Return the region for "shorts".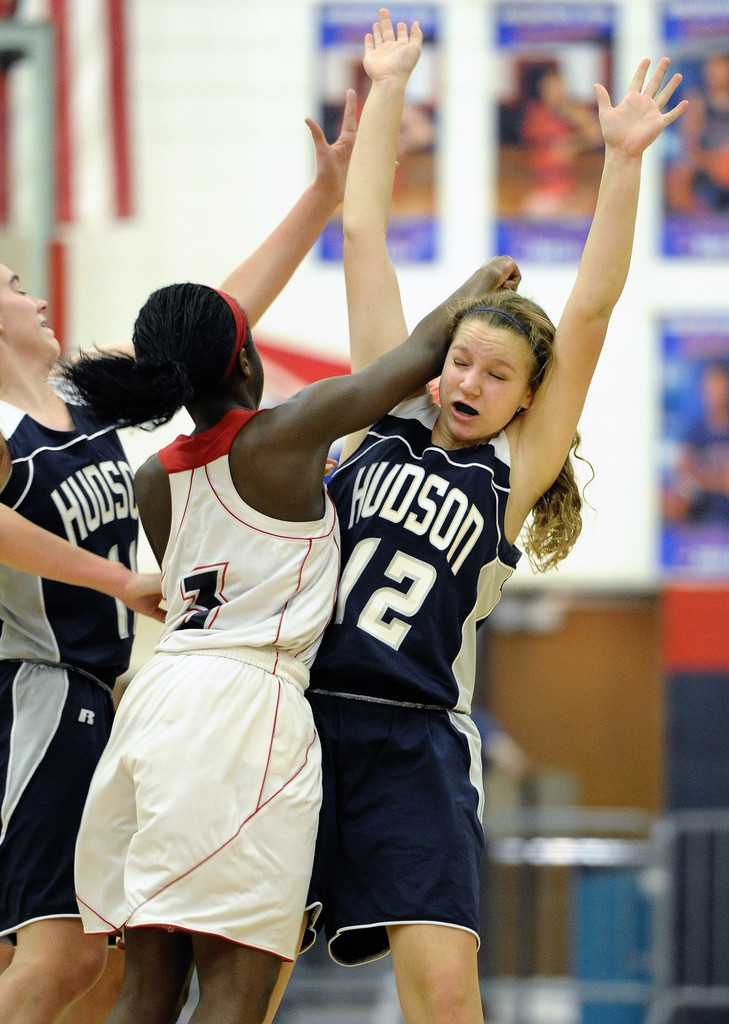
x1=73, y1=644, x2=318, y2=959.
